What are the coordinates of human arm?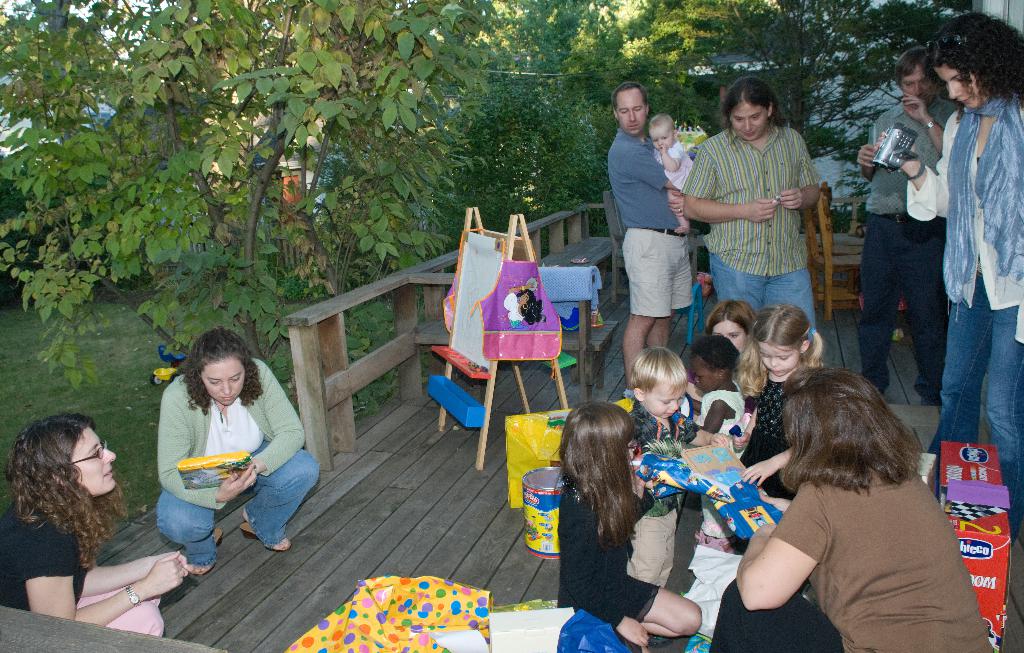
l=702, t=387, r=727, b=429.
